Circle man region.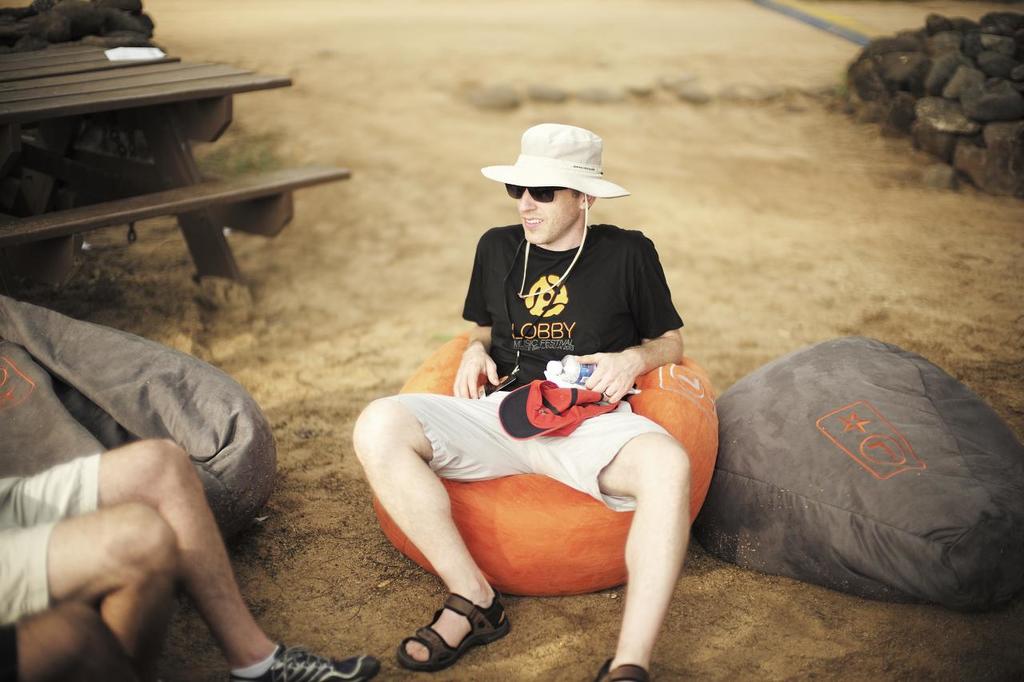
Region: bbox(387, 120, 681, 681).
